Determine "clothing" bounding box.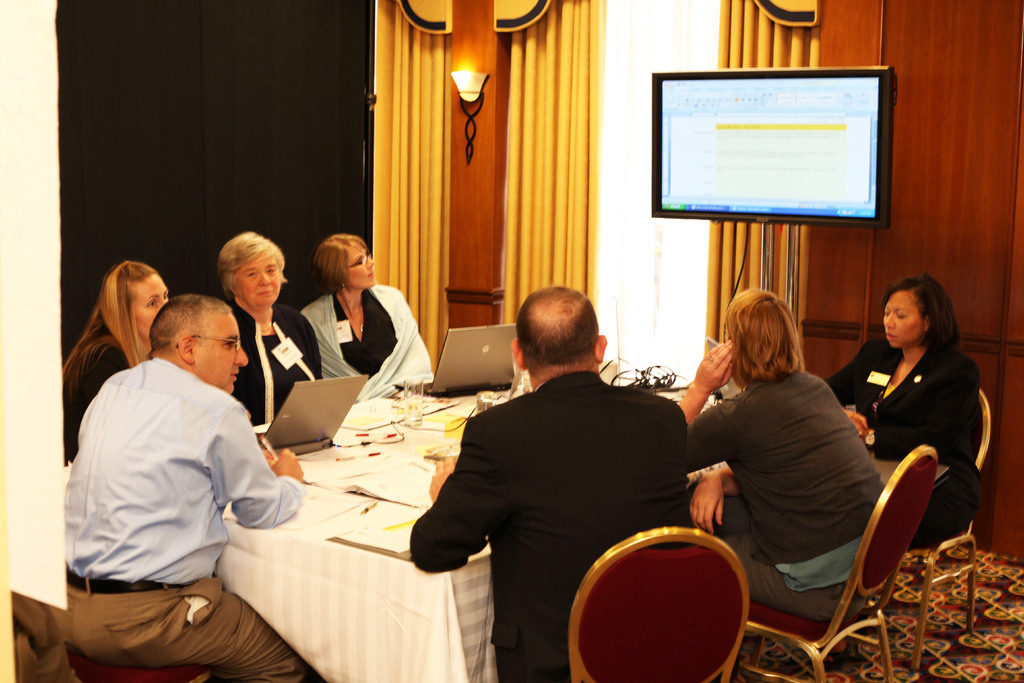
Determined: crop(396, 365, 687, 682).
